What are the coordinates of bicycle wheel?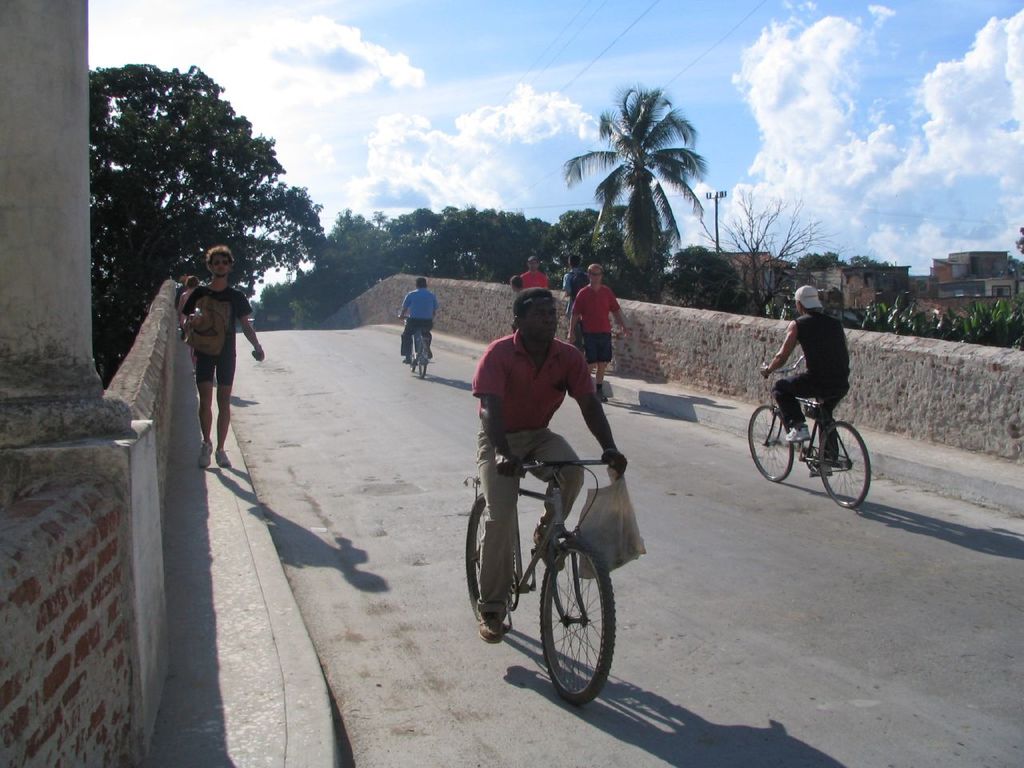
466:494:518:626.
